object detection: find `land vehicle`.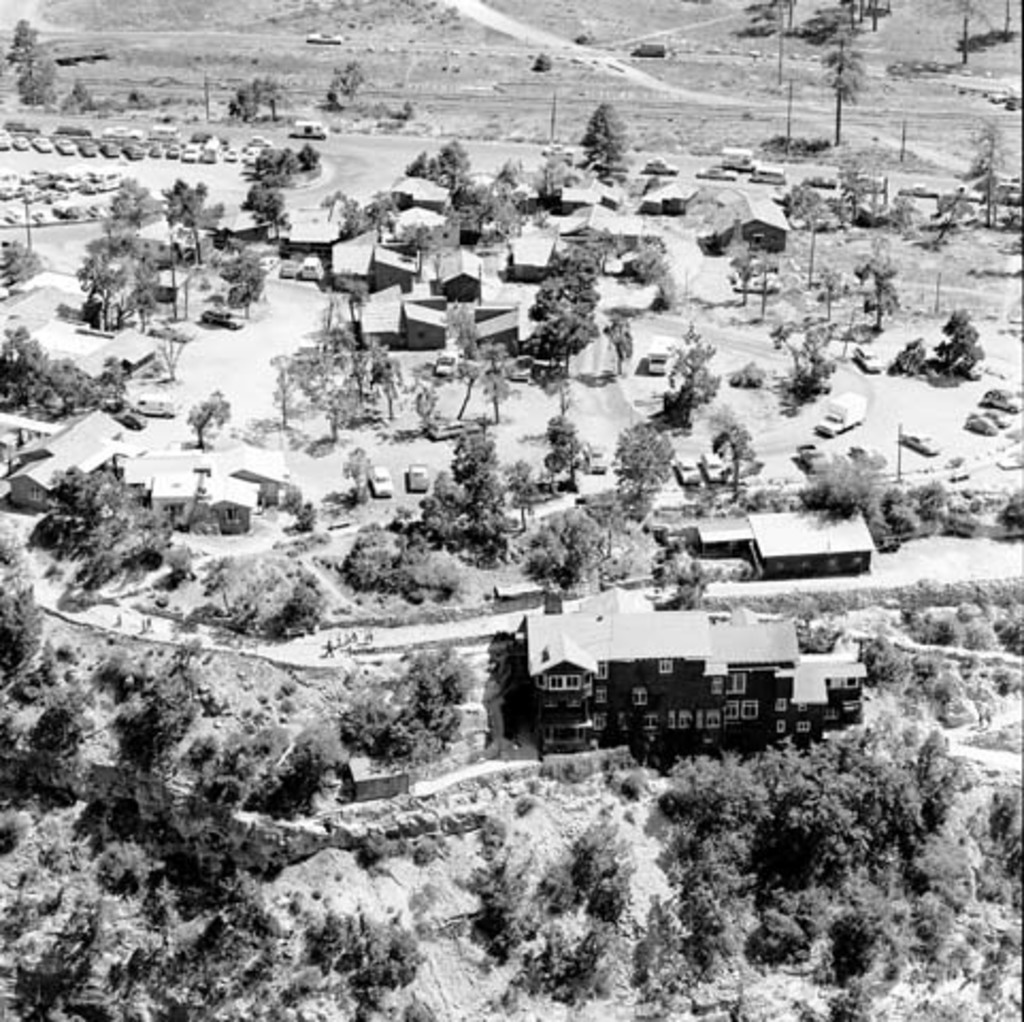
crop(990, 177, 1022, 211).
